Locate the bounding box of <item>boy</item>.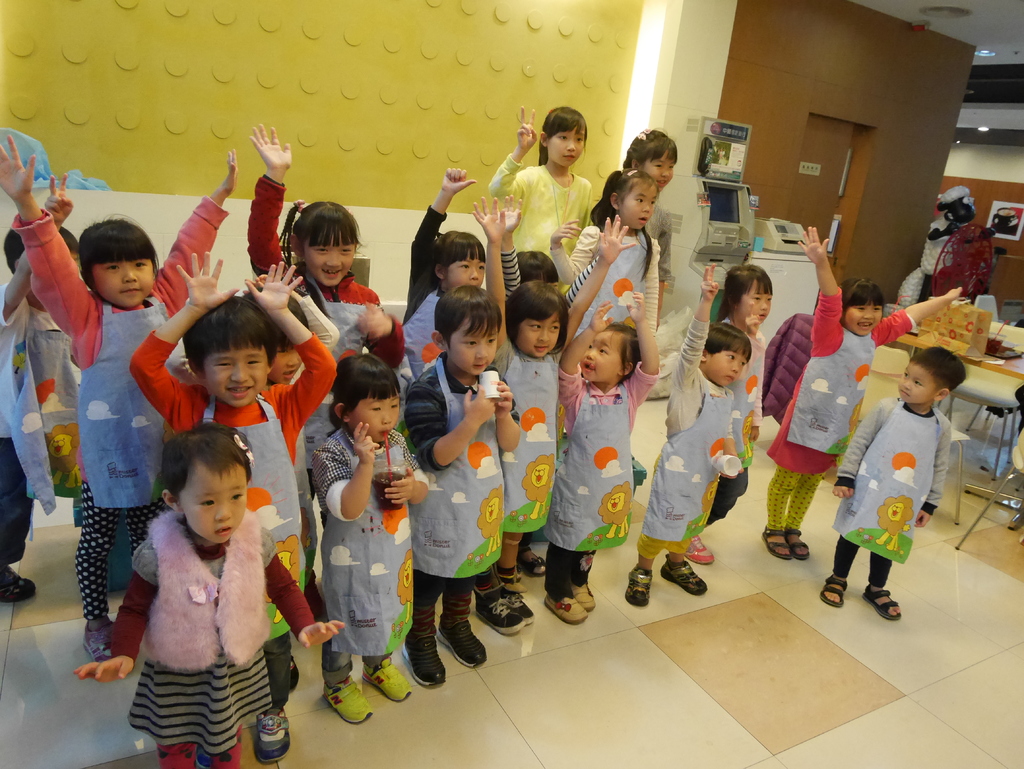
Bounding box: locate(223, 281, 341, 639).
